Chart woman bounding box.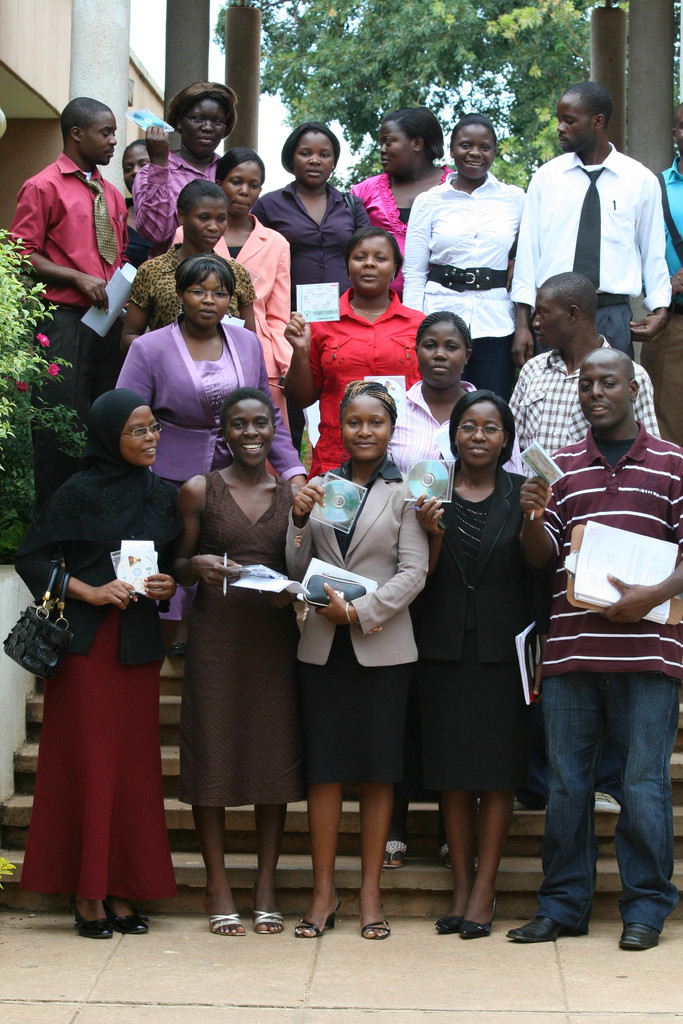
Charted: <bbox>180, 142, 292, 478</bbox>.
